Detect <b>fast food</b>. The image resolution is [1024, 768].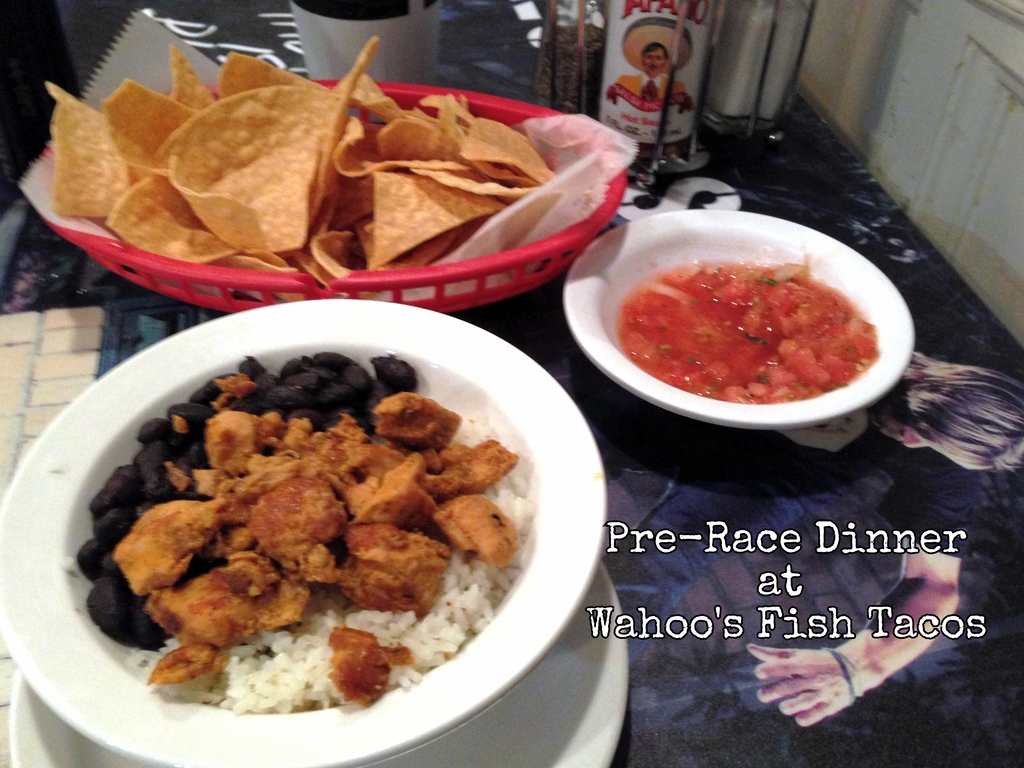
(left=45, top=27, right=549, bottom=285).
